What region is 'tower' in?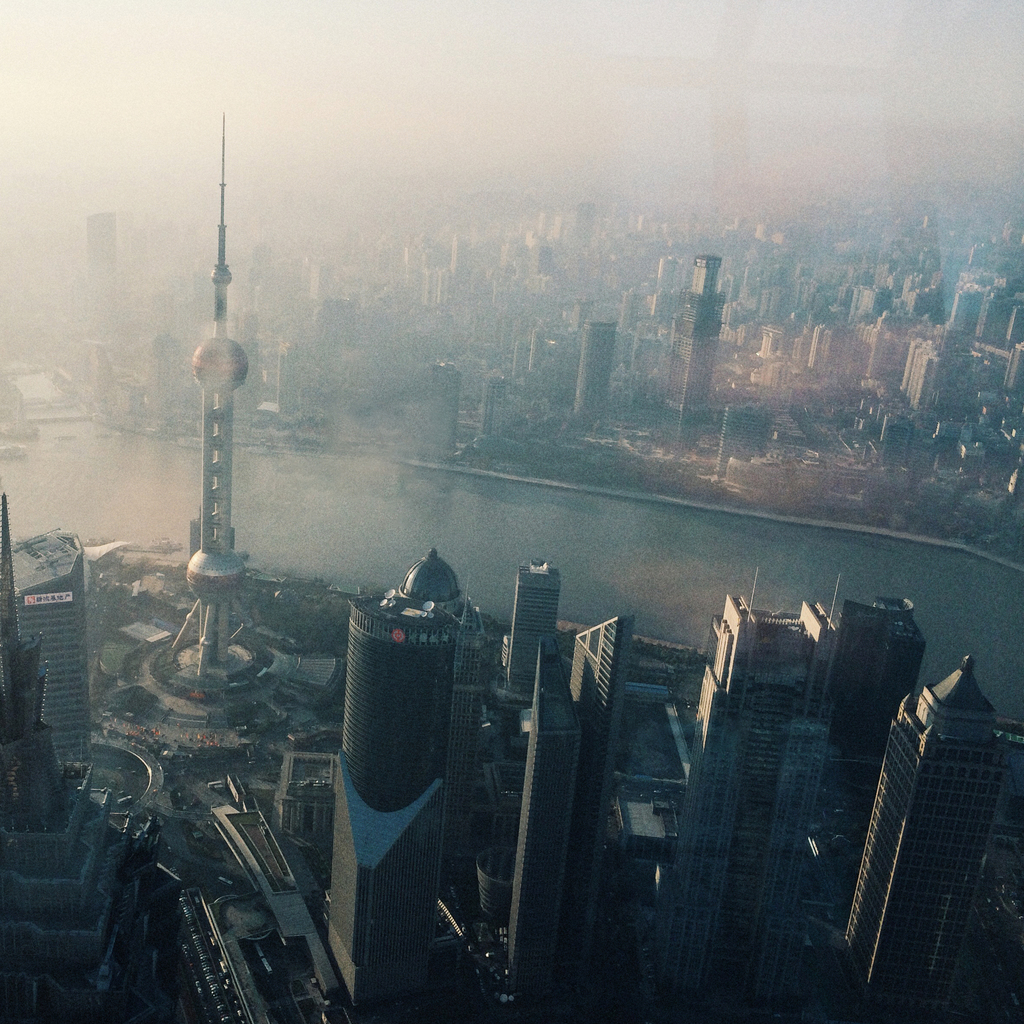
BBox(6, 510, 186, 1023).
